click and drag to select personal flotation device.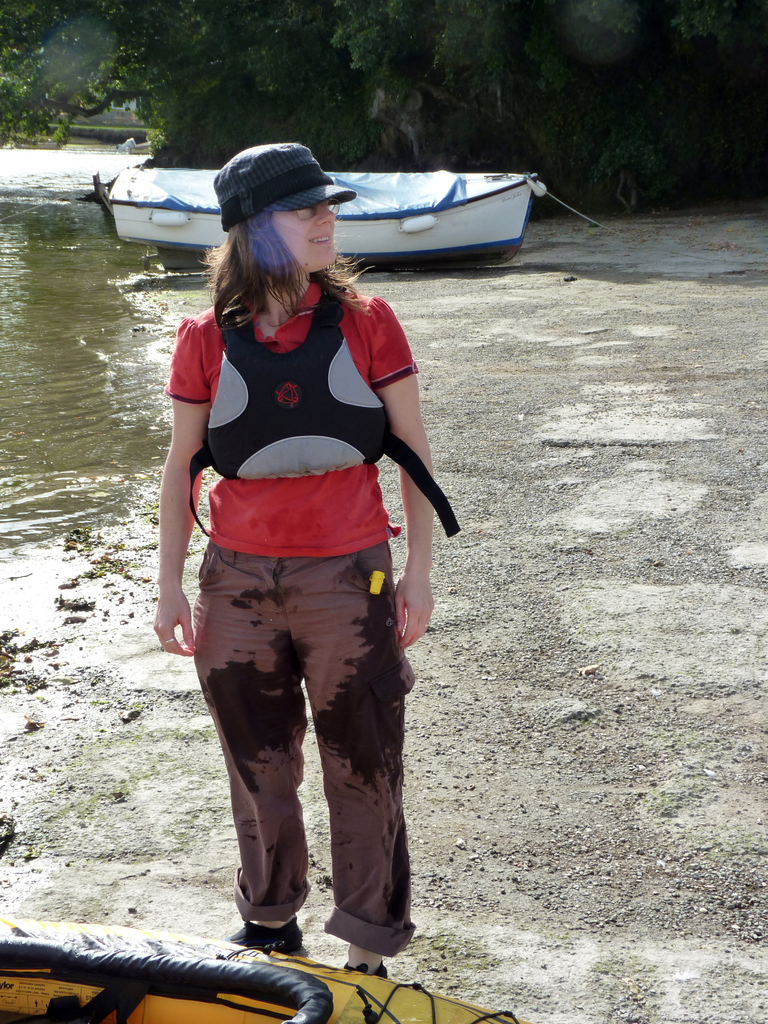
Selection: l=182, t=287, r=462, b=562.
